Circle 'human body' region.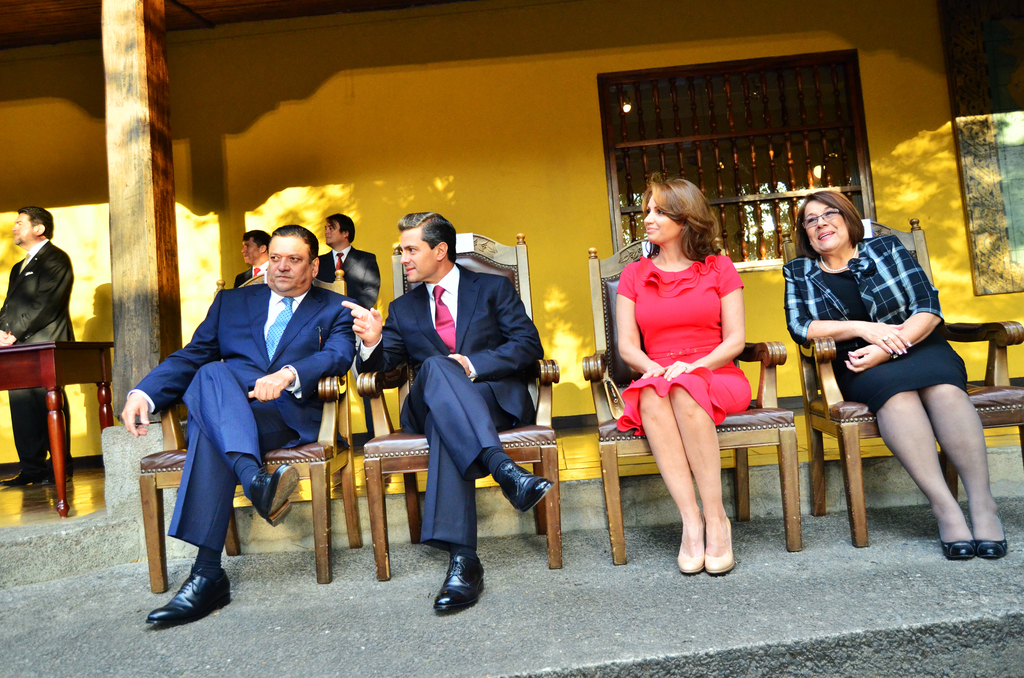
Region: detection(0, 206, 77, 487).
